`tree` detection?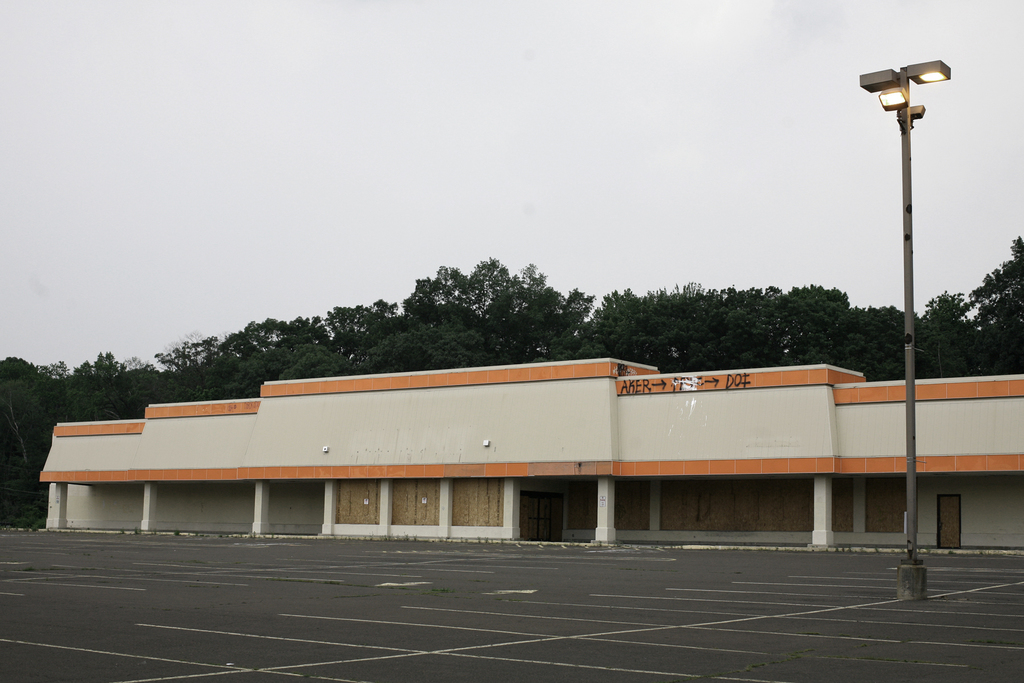
BBox(582, 288, 648, 361)
